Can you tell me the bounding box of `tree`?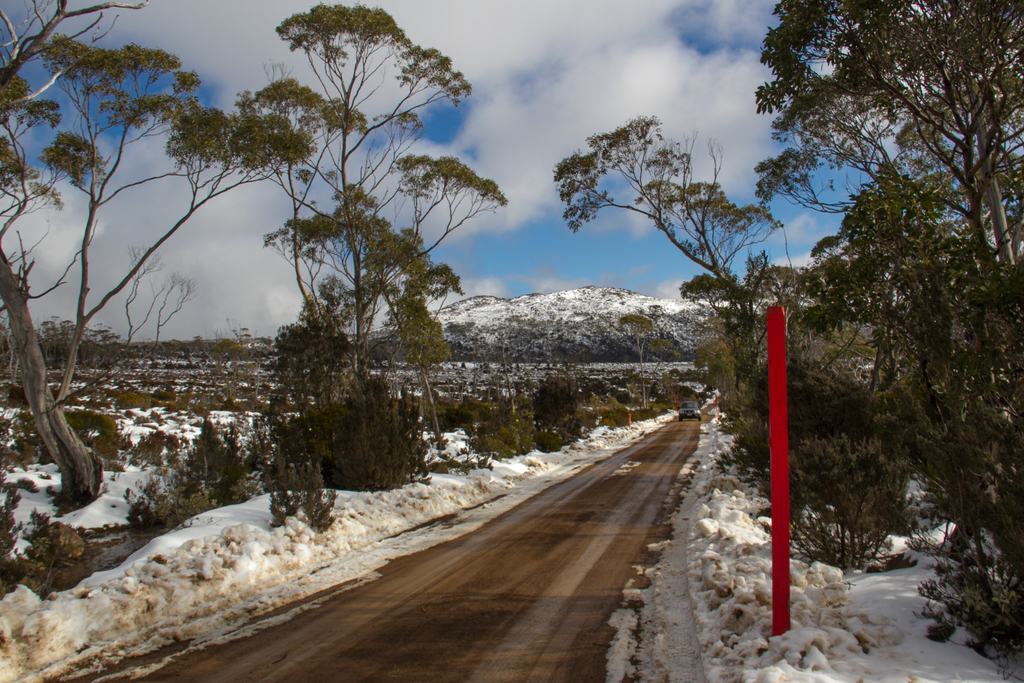
box(129, 272, 195, 372).
